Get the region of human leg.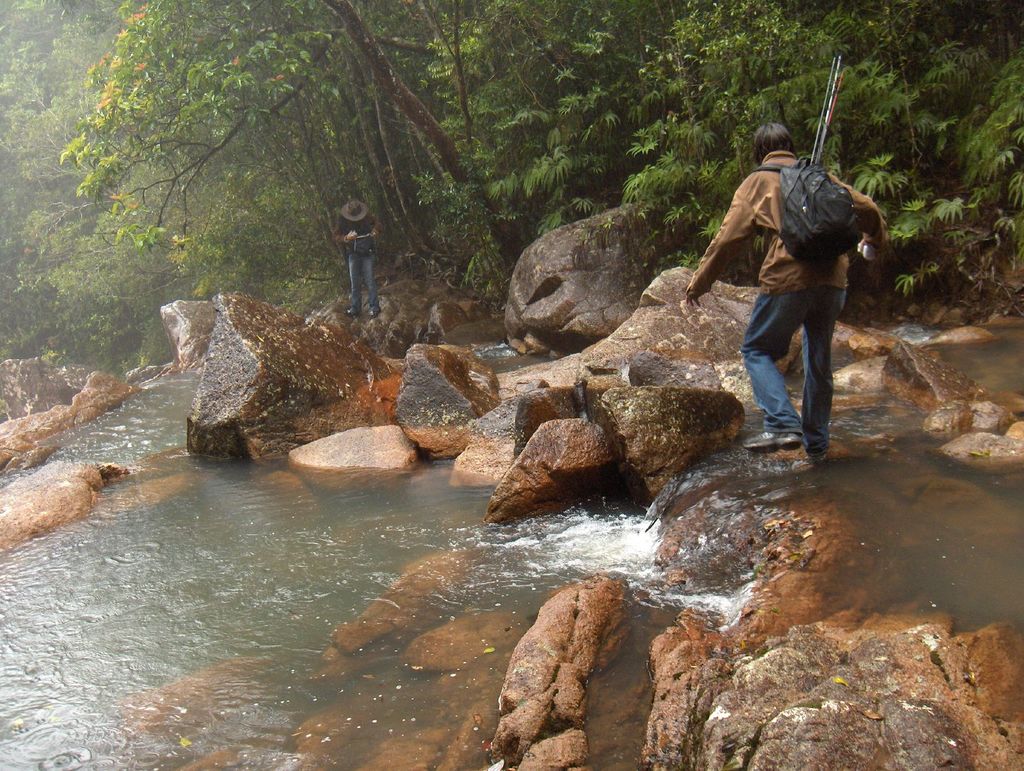
343/246/358/315.
